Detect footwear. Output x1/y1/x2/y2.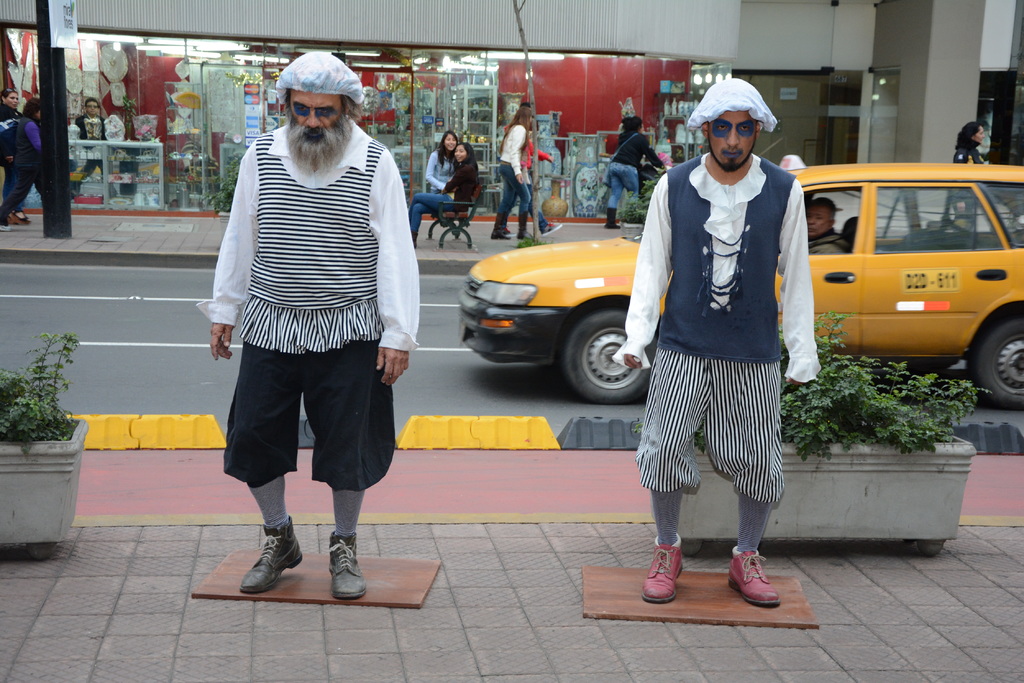
488/211/515/241.
